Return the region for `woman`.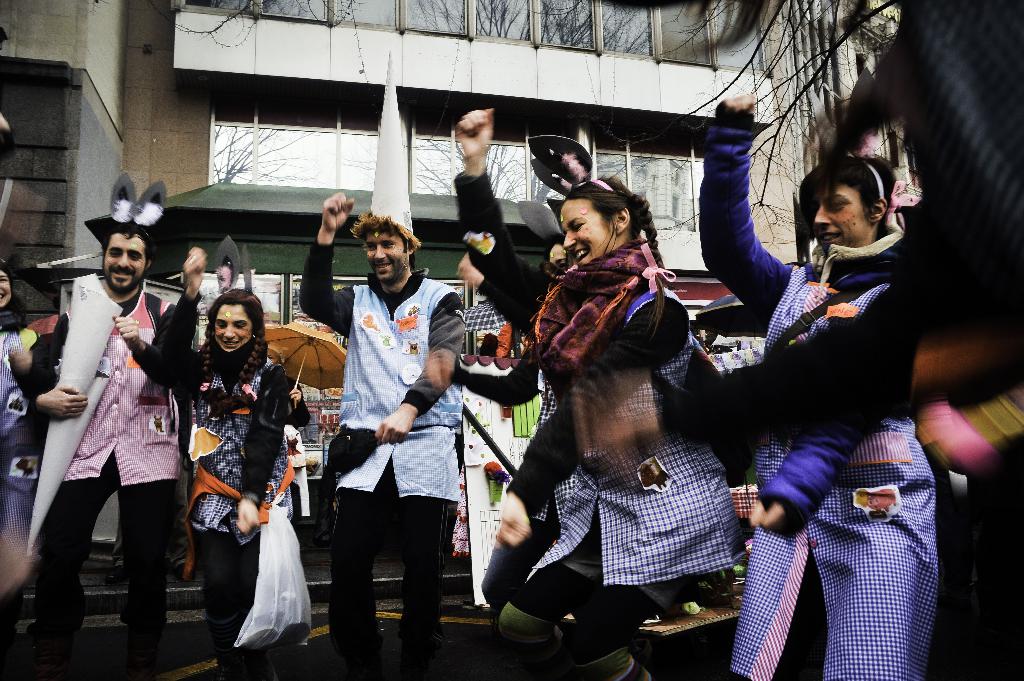
449 103 745 680.
